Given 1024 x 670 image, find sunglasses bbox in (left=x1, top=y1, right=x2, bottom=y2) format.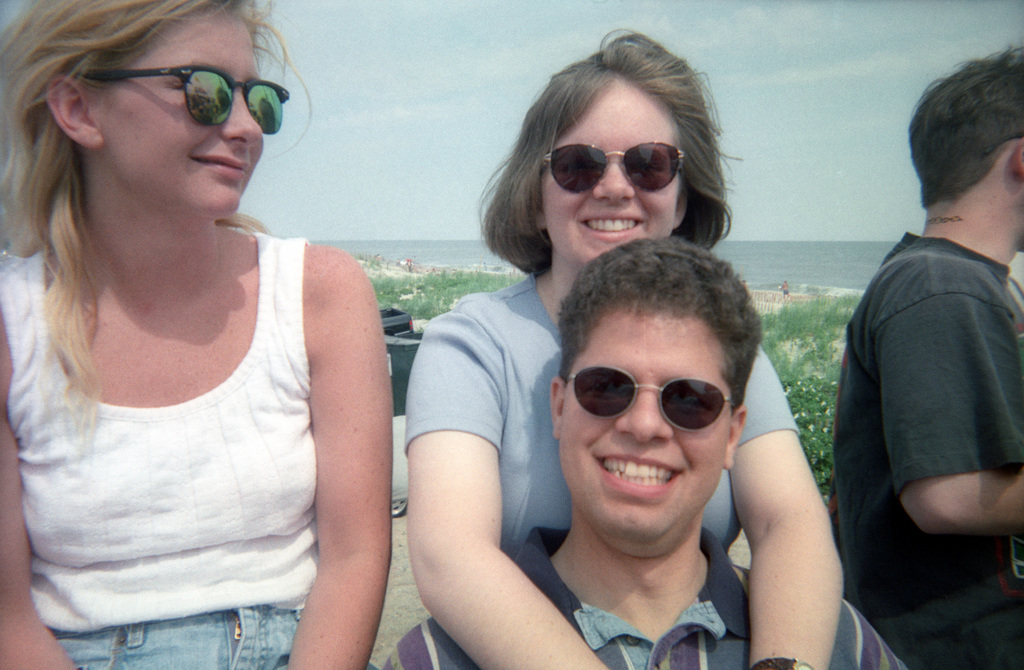
(left=567, top=365, right=732, bottom=432).
